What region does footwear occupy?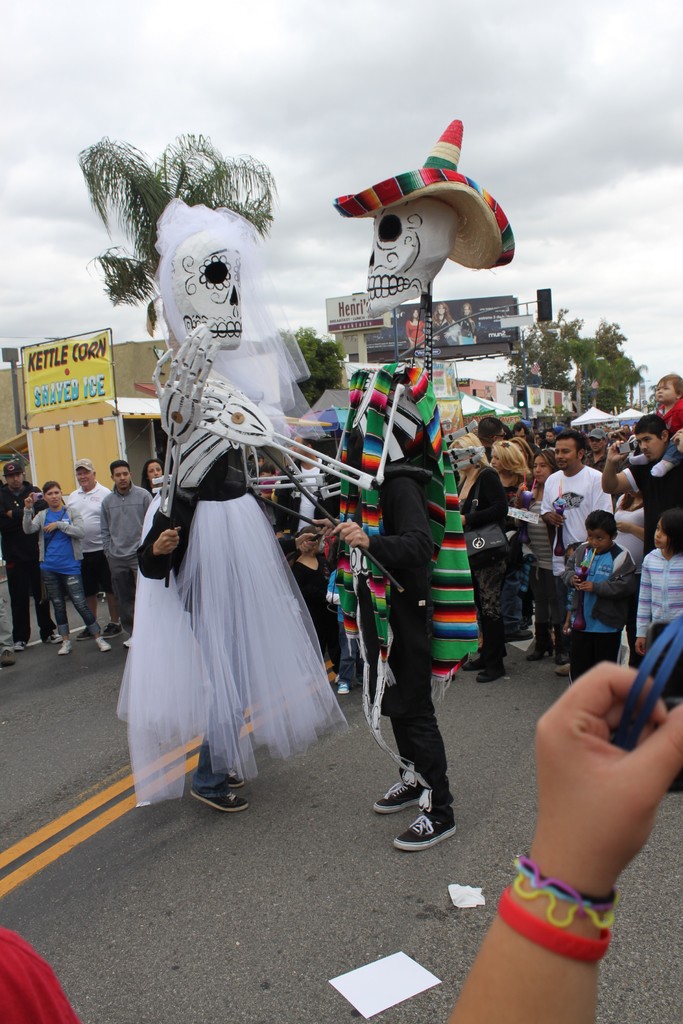
(left=47, top=636, right=56, bottom=646).
